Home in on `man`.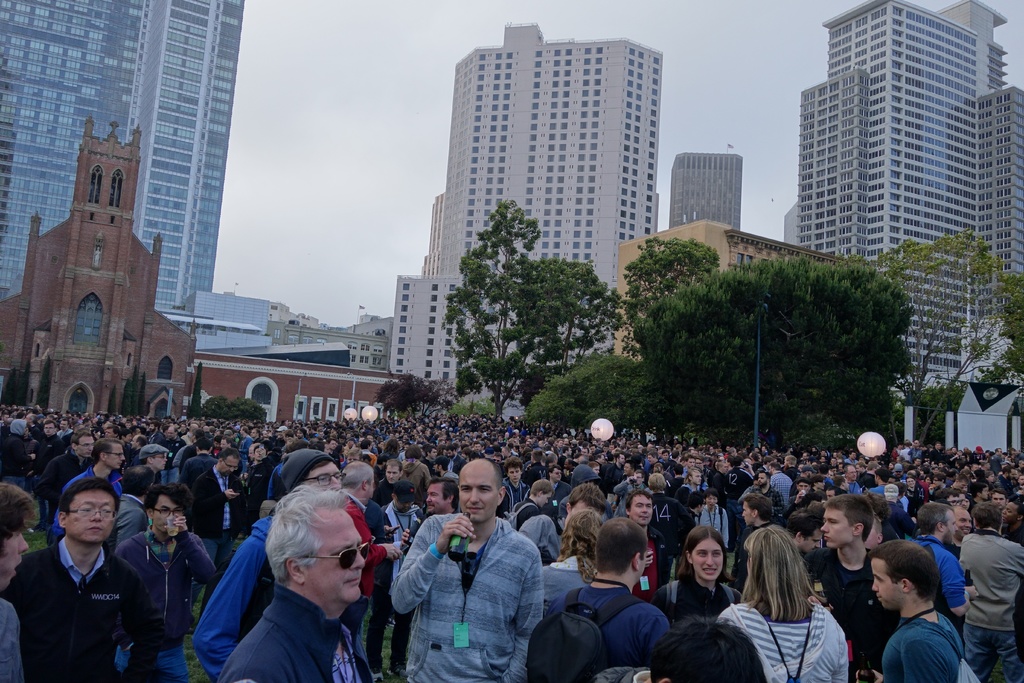
Homed in at BBox(0, 483, 152, 682).
